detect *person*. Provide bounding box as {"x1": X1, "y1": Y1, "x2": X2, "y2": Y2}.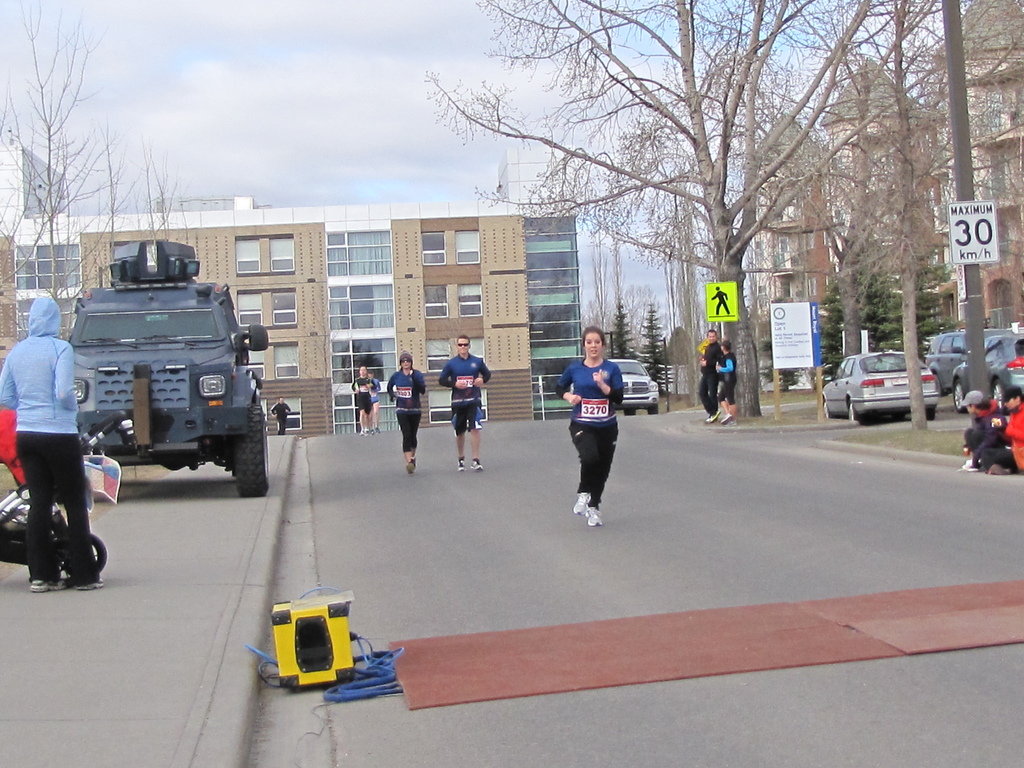
{"x1": 437, "y1": 331, "x2": 494, "y2": 465}.
